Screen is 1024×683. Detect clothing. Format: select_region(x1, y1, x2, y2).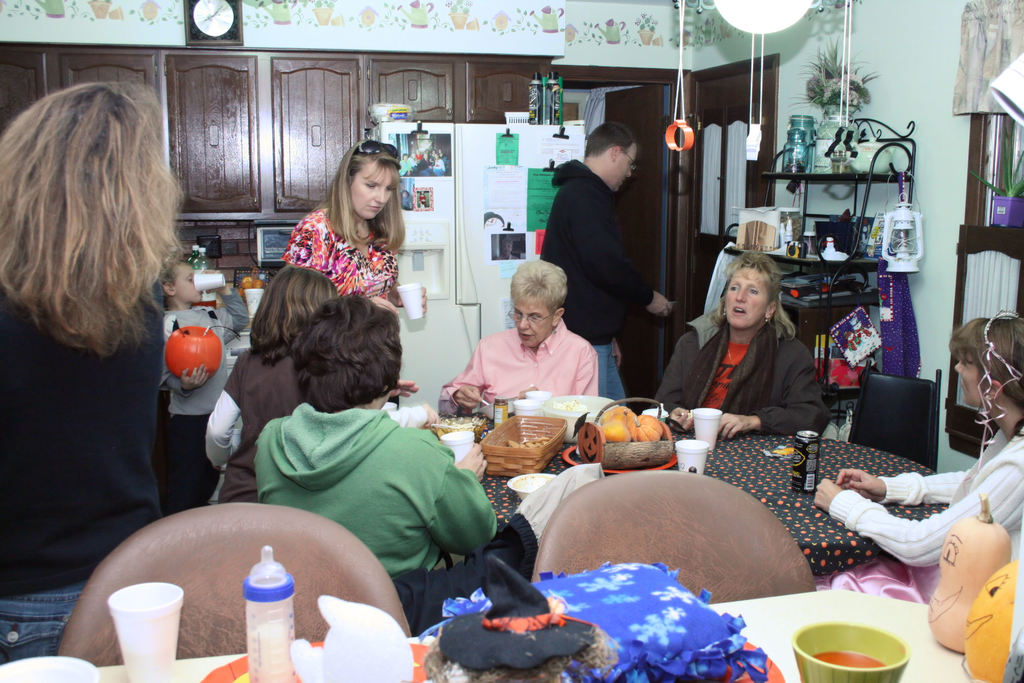
select_region(207, 340, 306, 509).
